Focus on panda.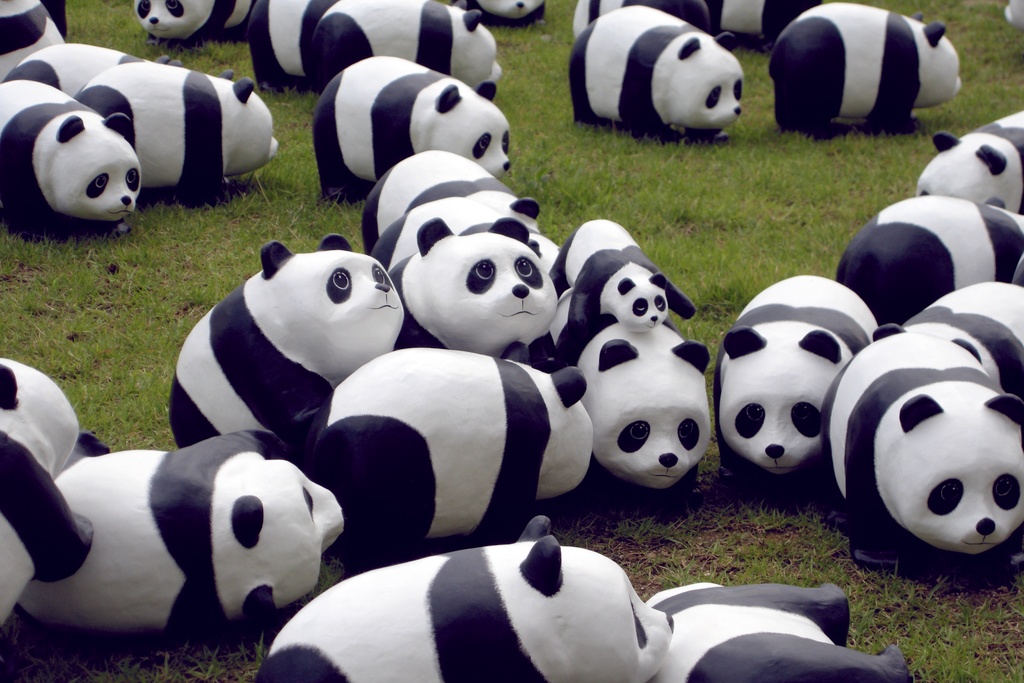
Focused at region(0, 0, 63, 83).
